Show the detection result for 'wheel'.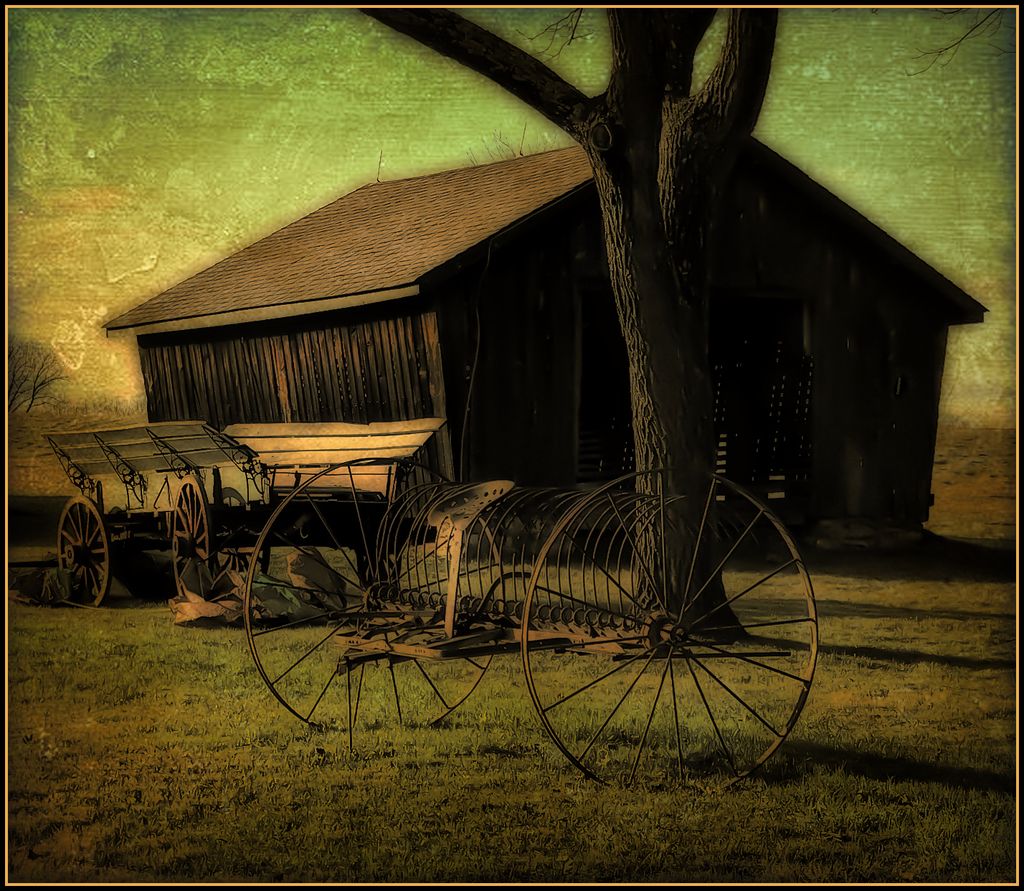
51/494/112/609.
